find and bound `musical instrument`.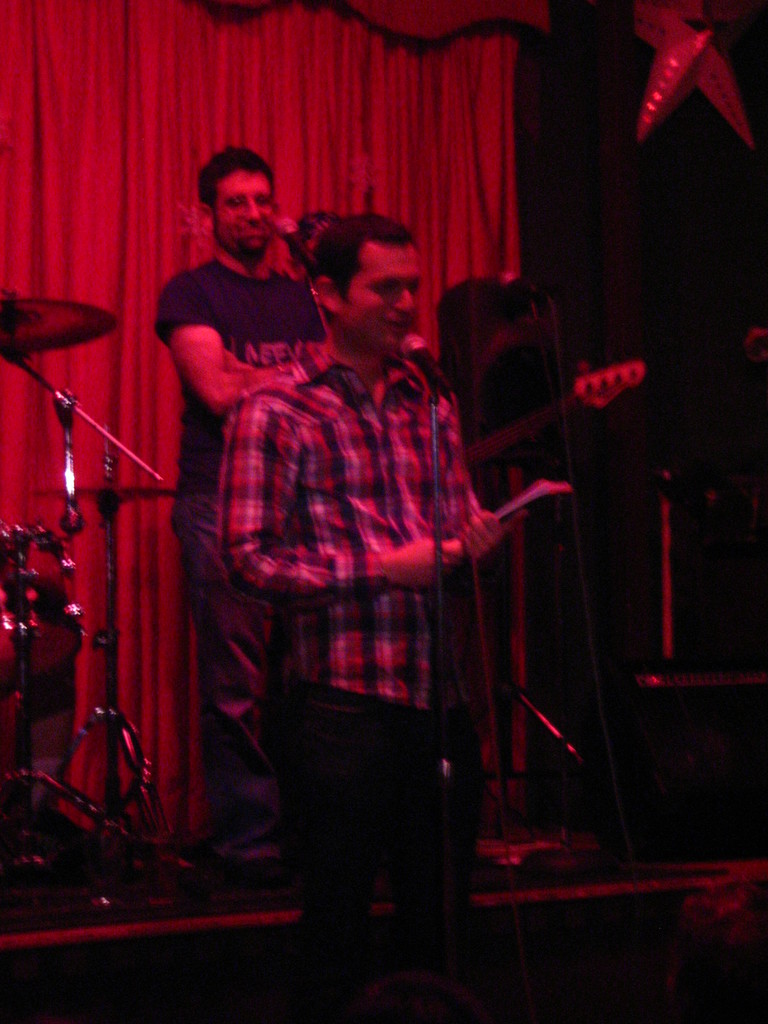
Bound: 0, 526, 88, 678.
